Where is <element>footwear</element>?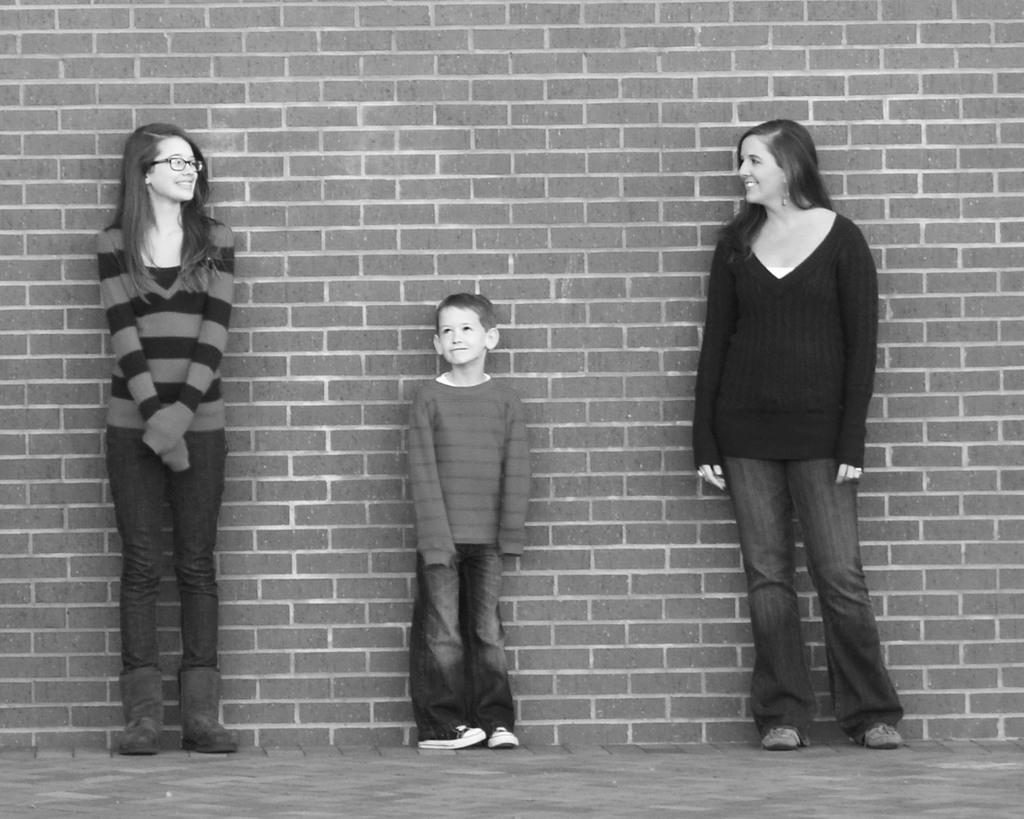
[115, 671, 172, 757].
